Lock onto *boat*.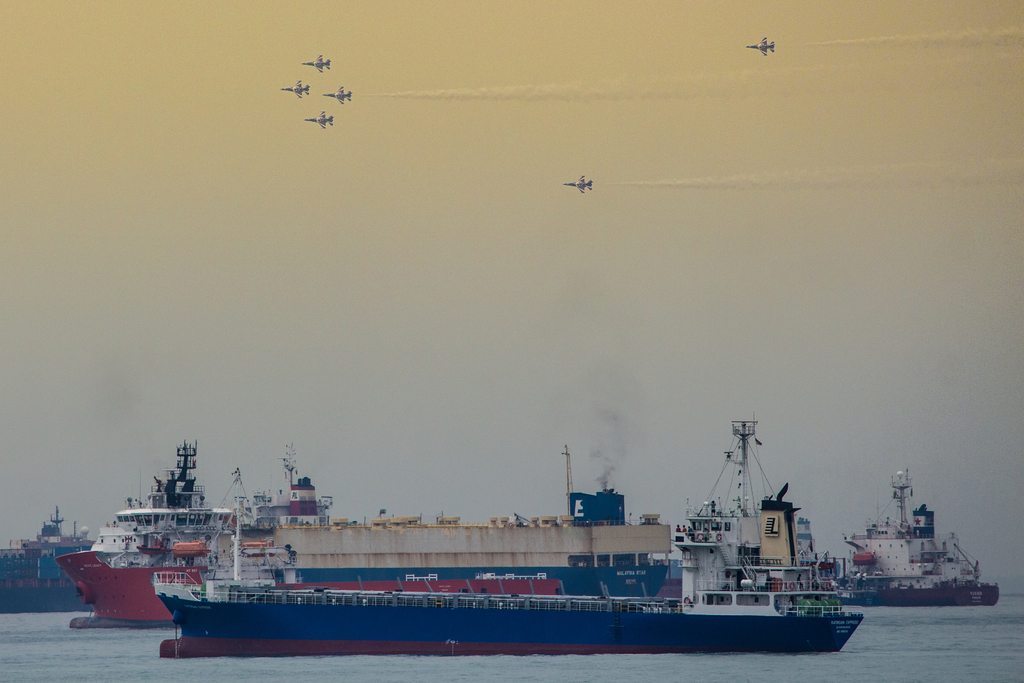
Locked: select_region(65, 409, 904, 650).
